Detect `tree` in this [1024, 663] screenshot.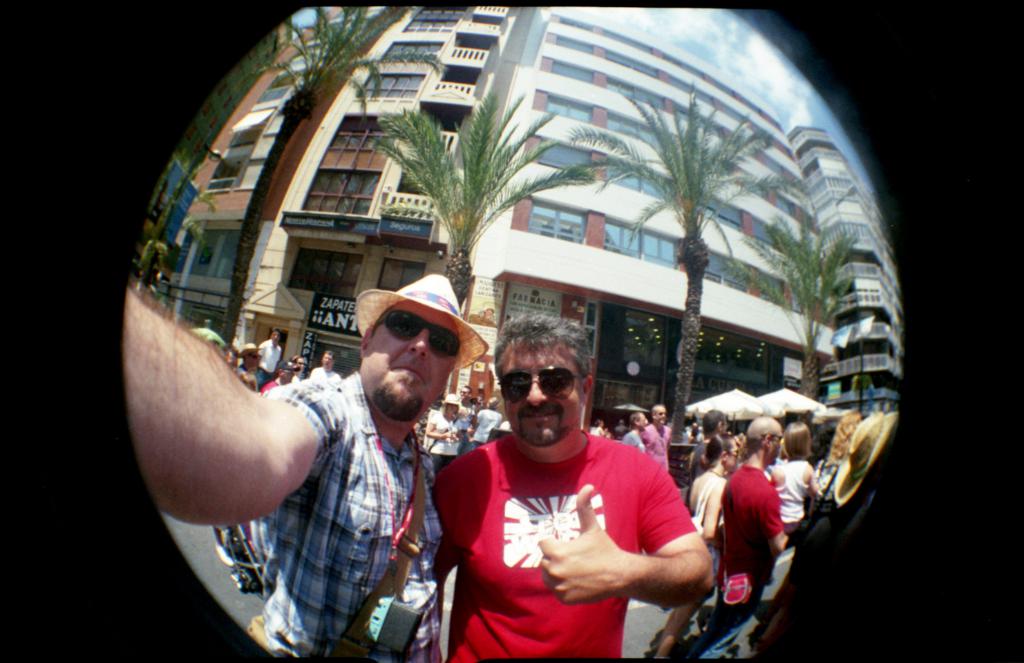
Detection: [374, 95, 565, 286].
